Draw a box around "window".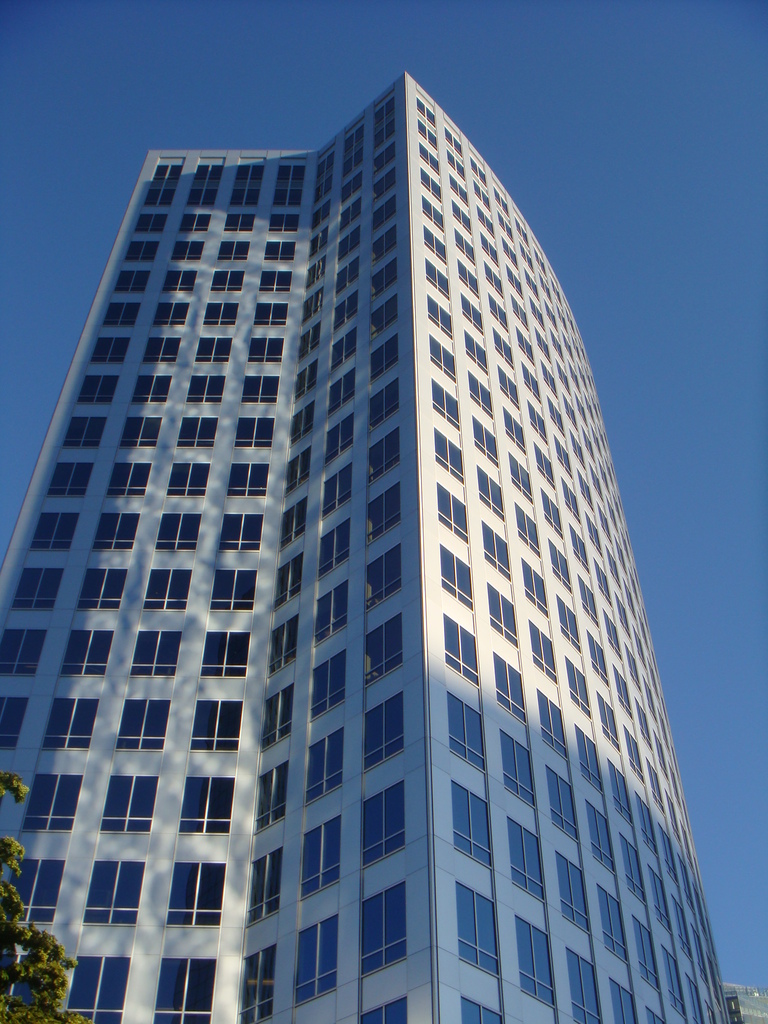
detection(84, 854, 147, 924).
